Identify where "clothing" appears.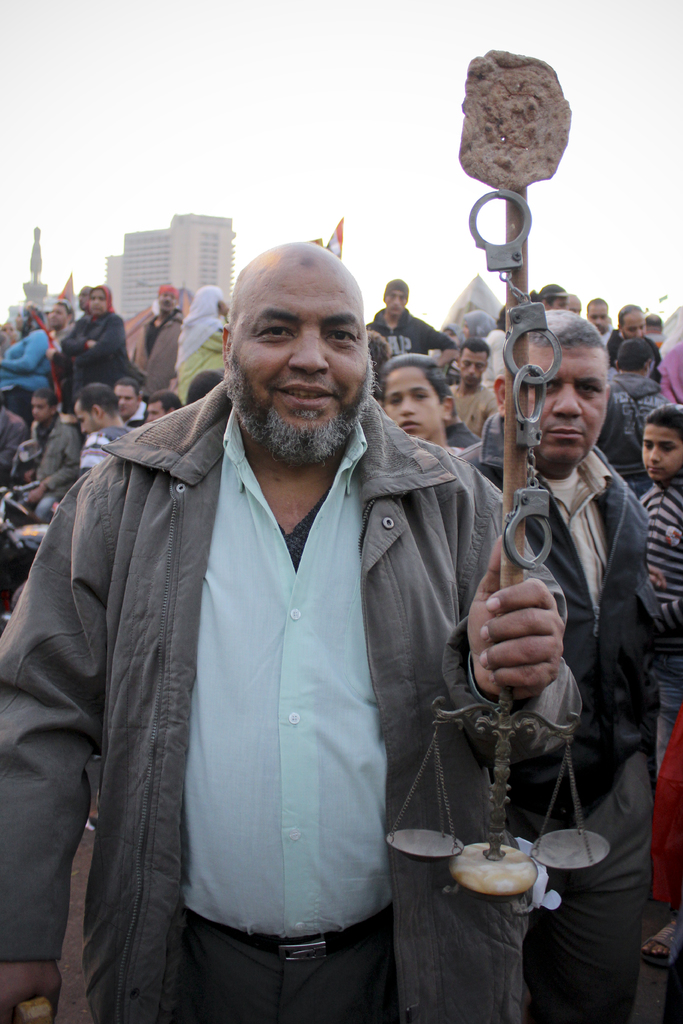
Appears at box(148, 302, 244, 392).
